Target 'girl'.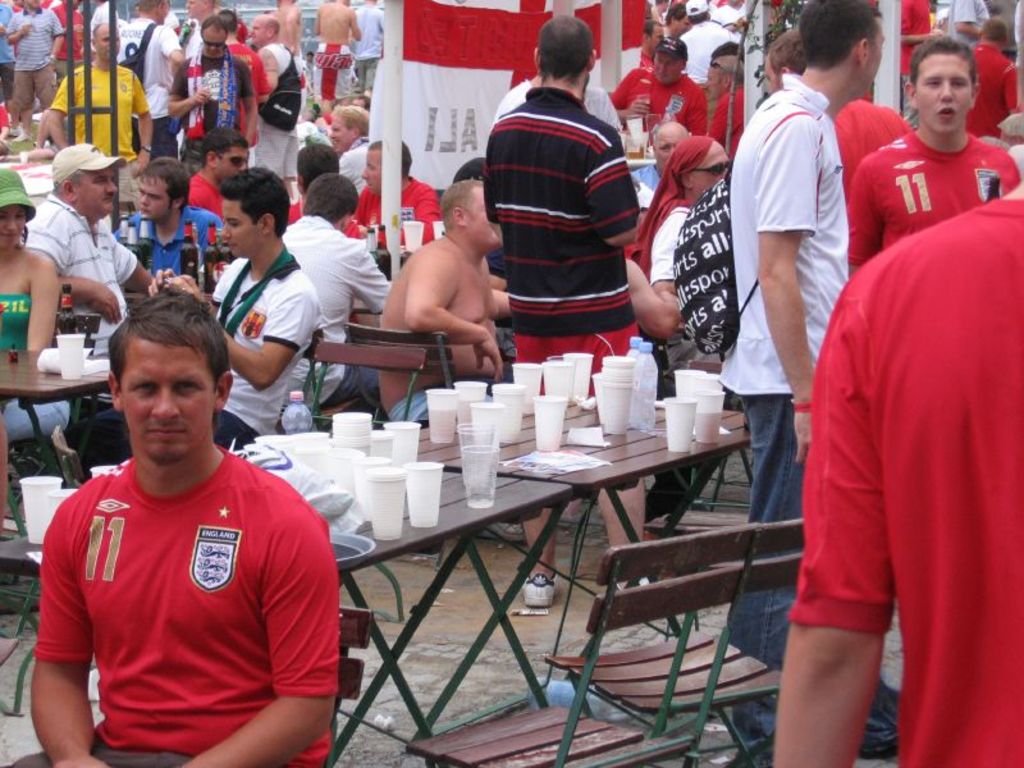
Target region: (635,137,728,302).
